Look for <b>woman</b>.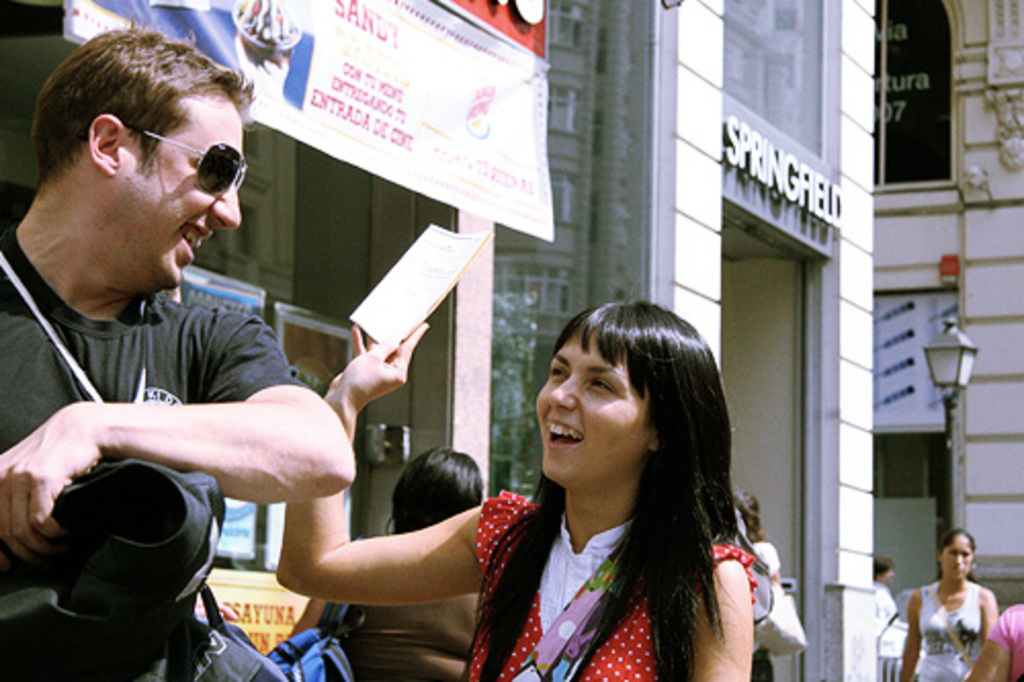
Found: 713,483,799,680.
